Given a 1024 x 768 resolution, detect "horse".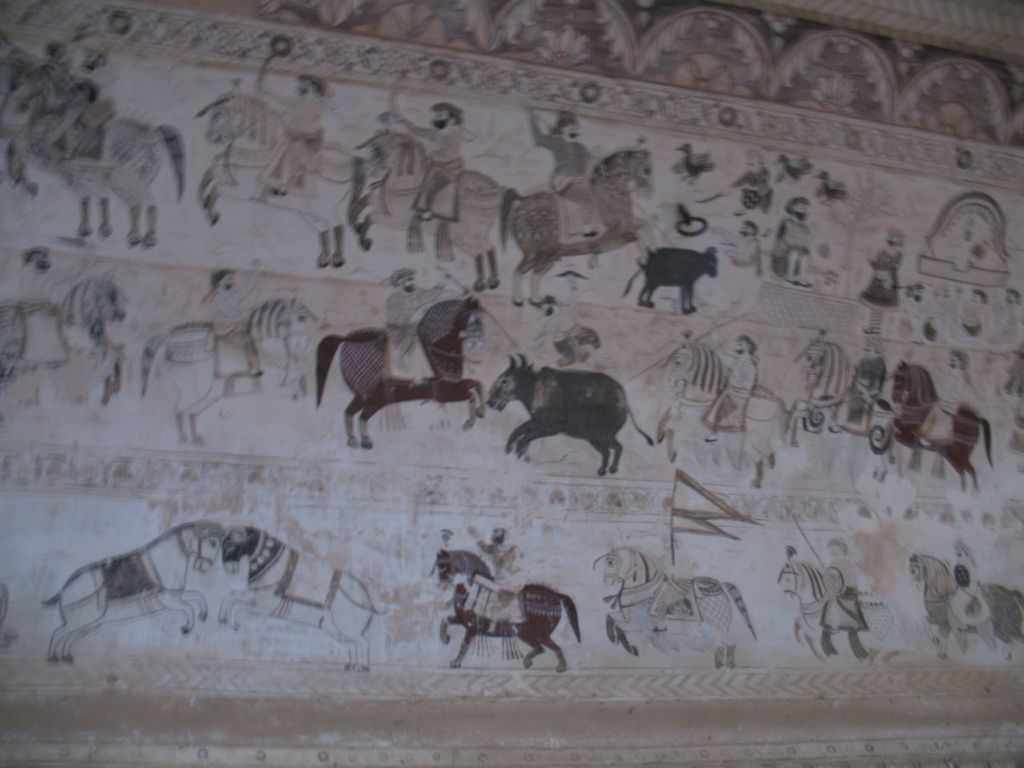
<box>221,524,387,668</box>.
